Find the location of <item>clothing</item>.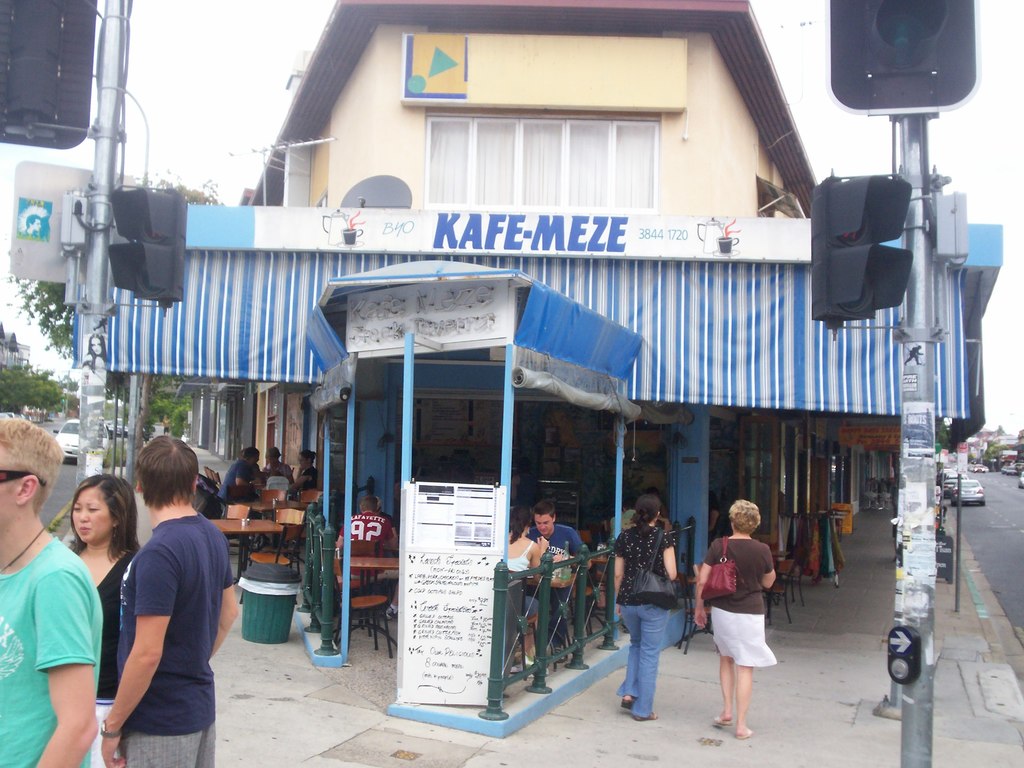
Location: bbox(696, 534, 776, 618).
